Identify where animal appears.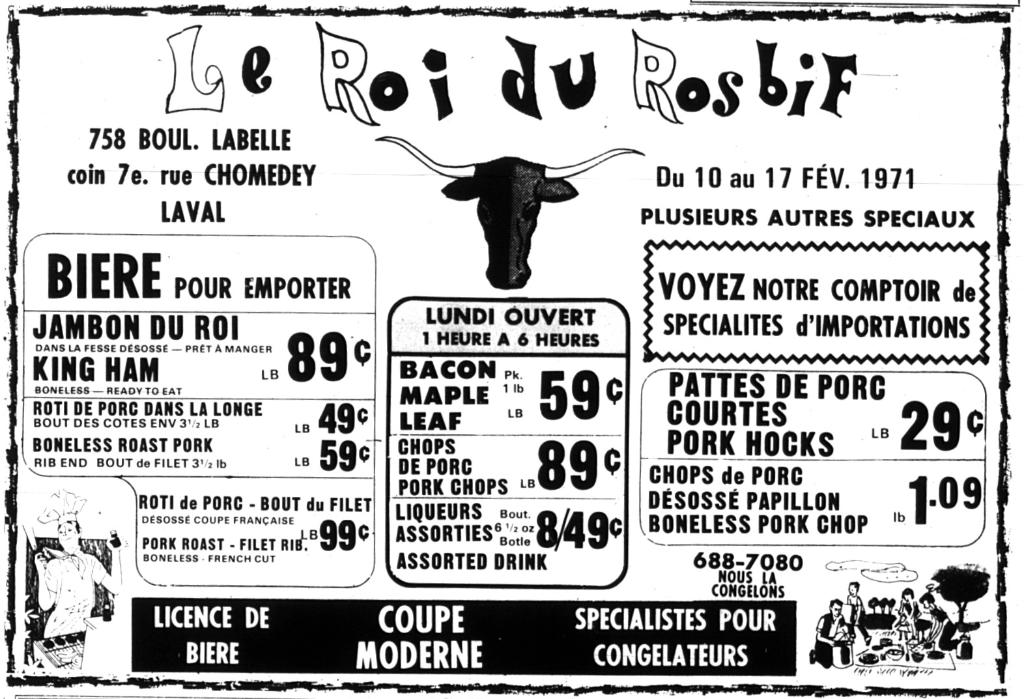
Appears at left=378, top=128, right=647, bottom=284.
